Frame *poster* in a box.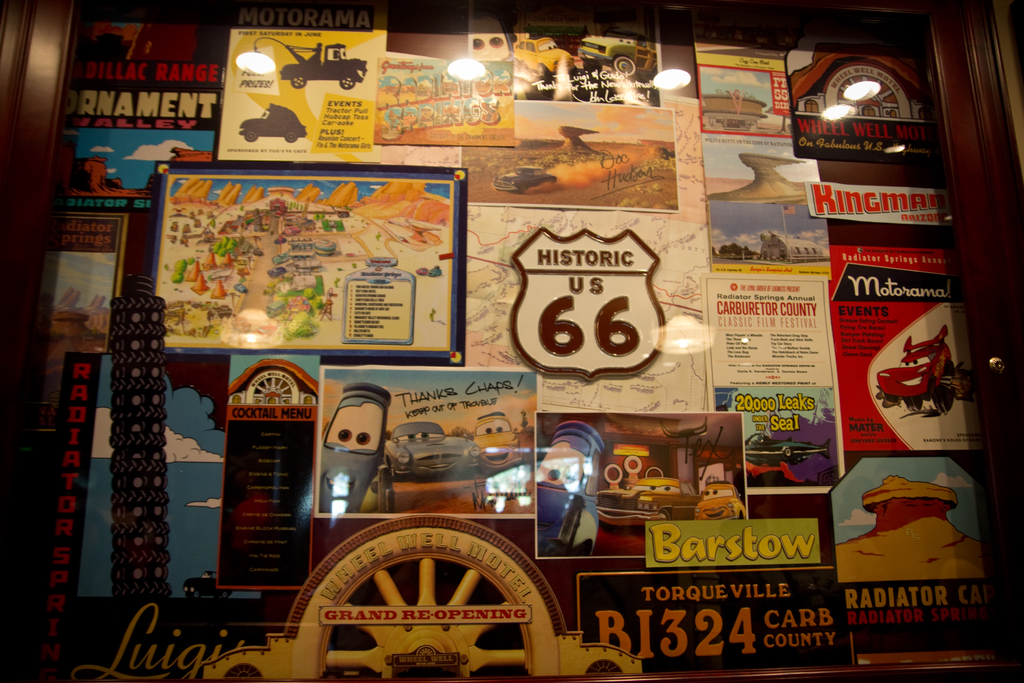
x1=314 y1=366 x2=545 y2=518.
